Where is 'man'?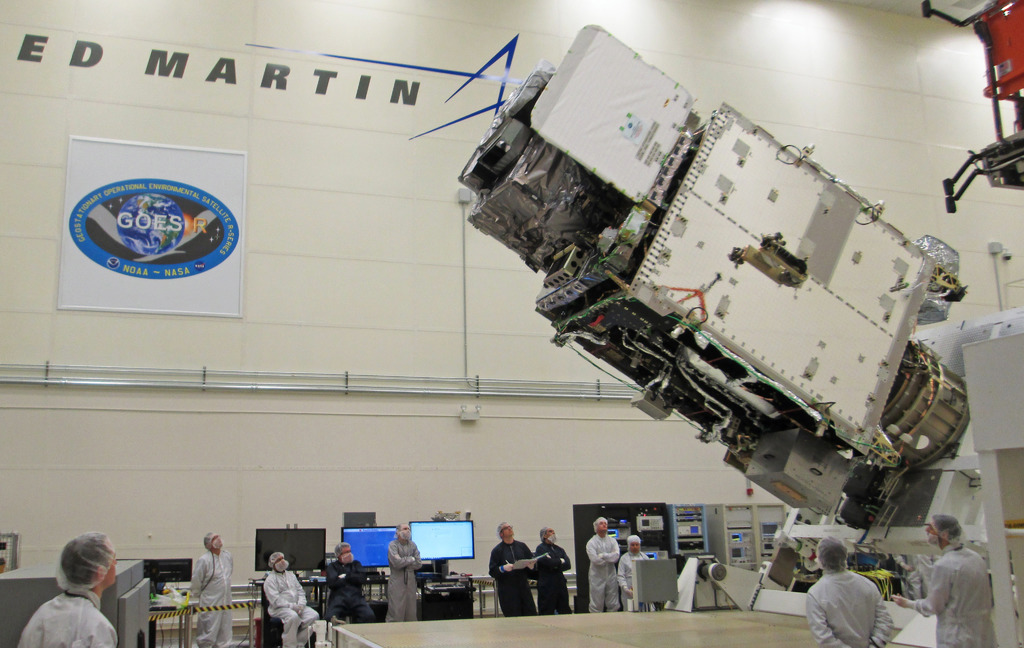
BBox(490, 521, 540, 617).
